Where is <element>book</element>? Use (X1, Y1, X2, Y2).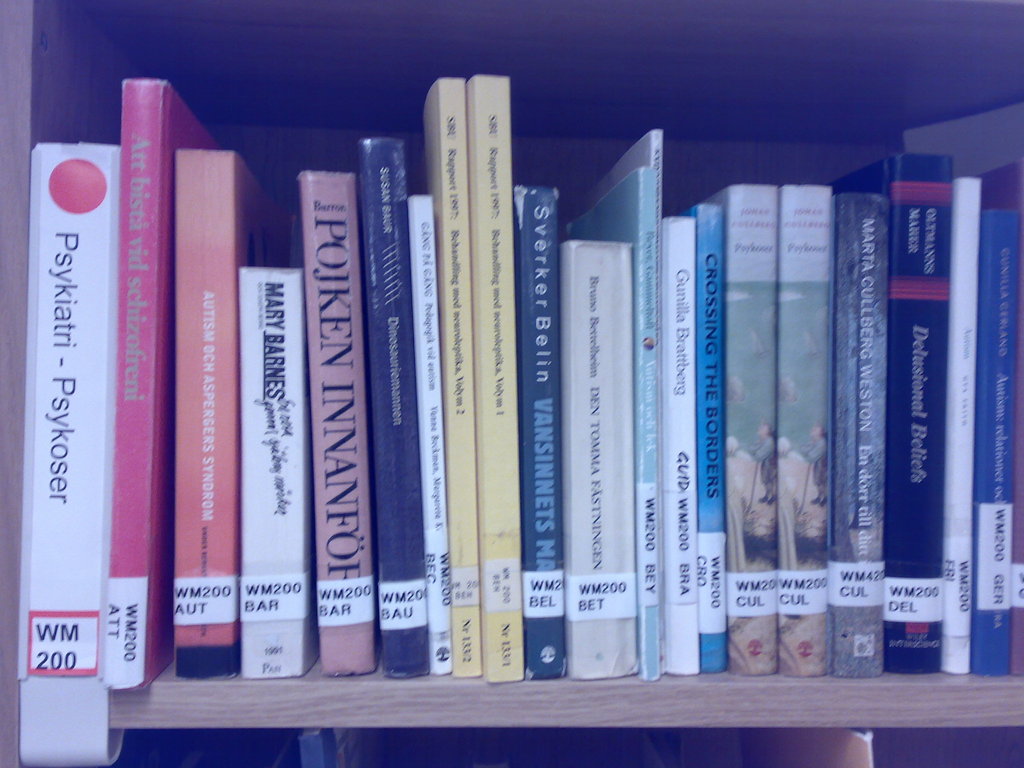
(776, 183, 826, 678).
